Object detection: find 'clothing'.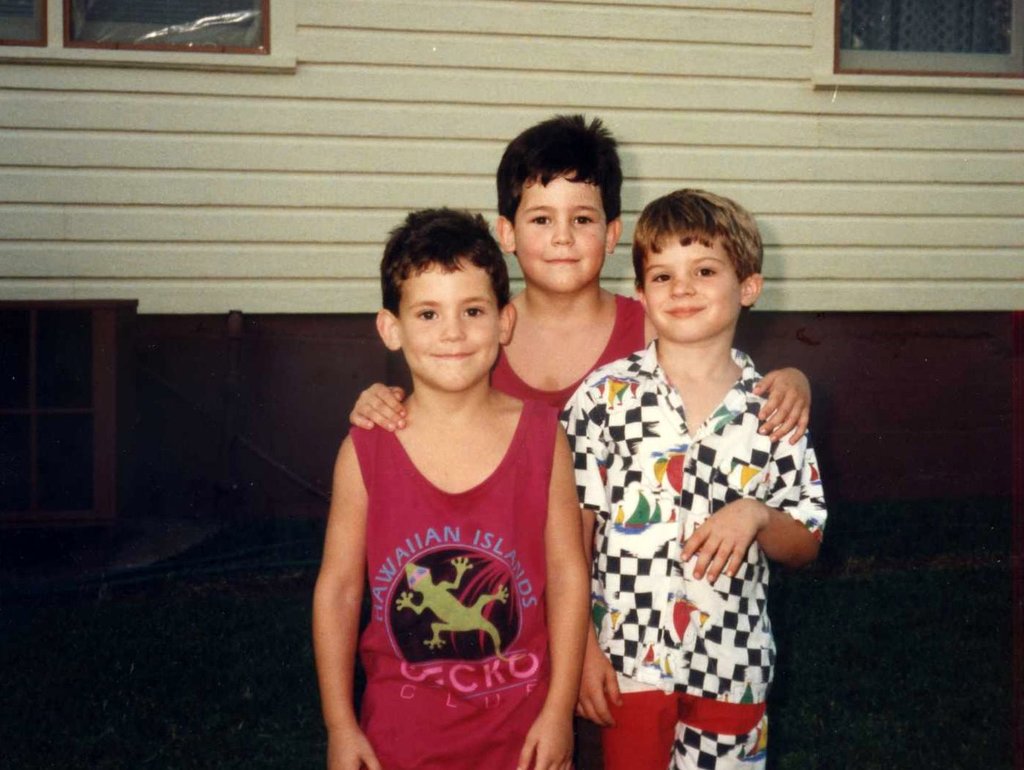
490,292,642,420.
